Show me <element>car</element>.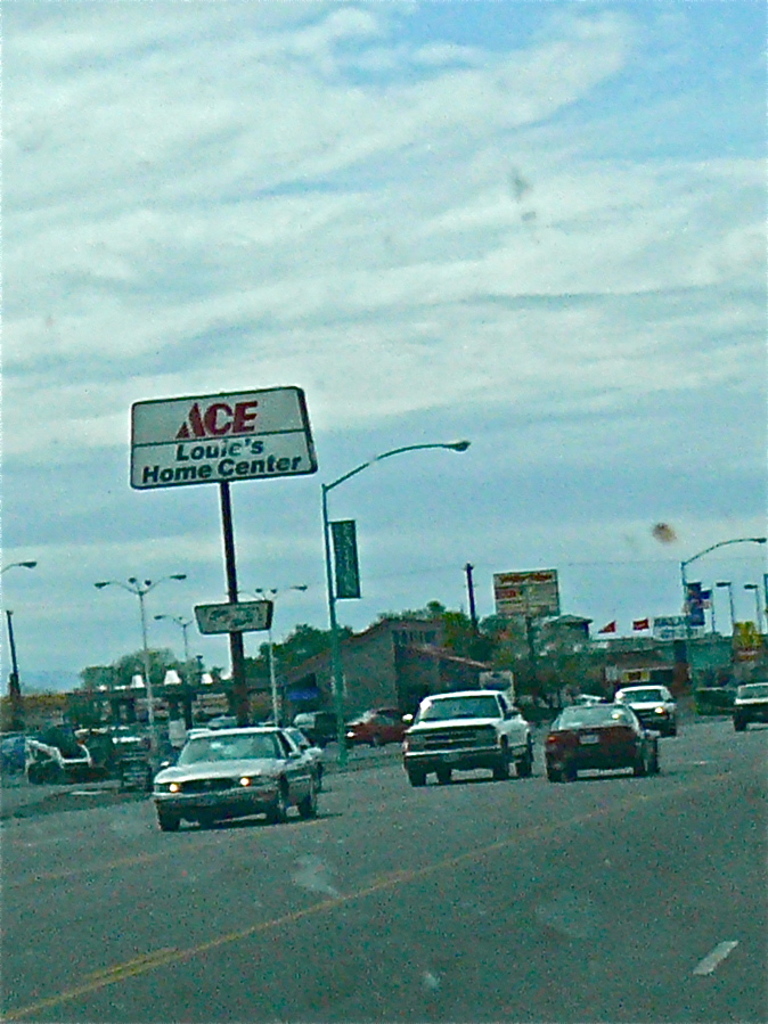
<element>car</element> is here: {"x1": 345, "y1": 706, "x2": 409, "y2": 747}.
